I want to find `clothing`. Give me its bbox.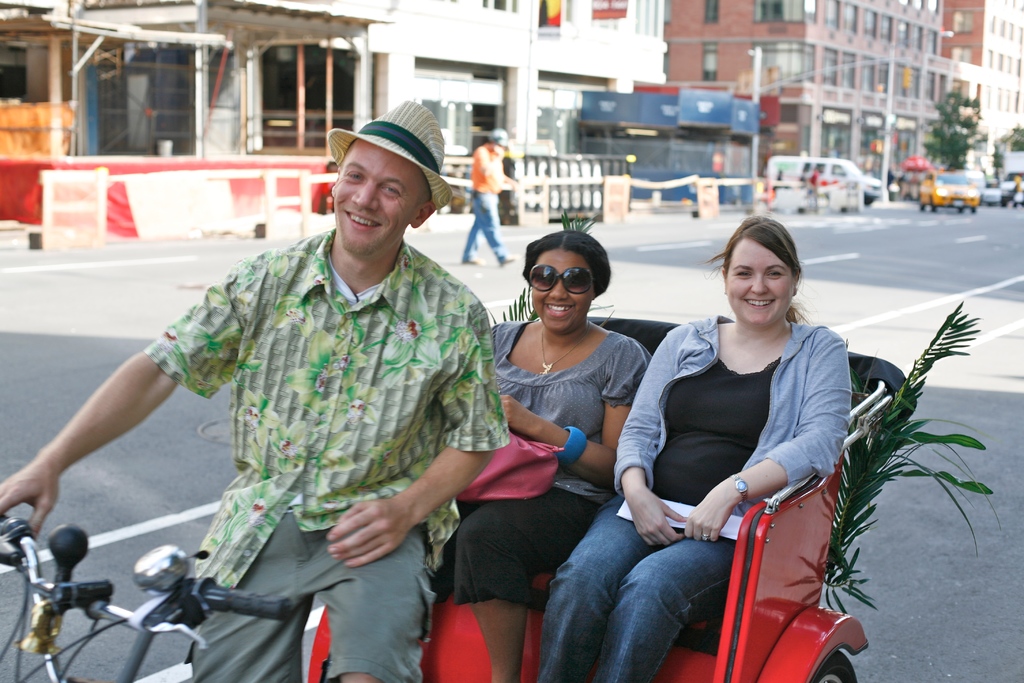
[x1=441, y1=313, x2=646, y2=609].
